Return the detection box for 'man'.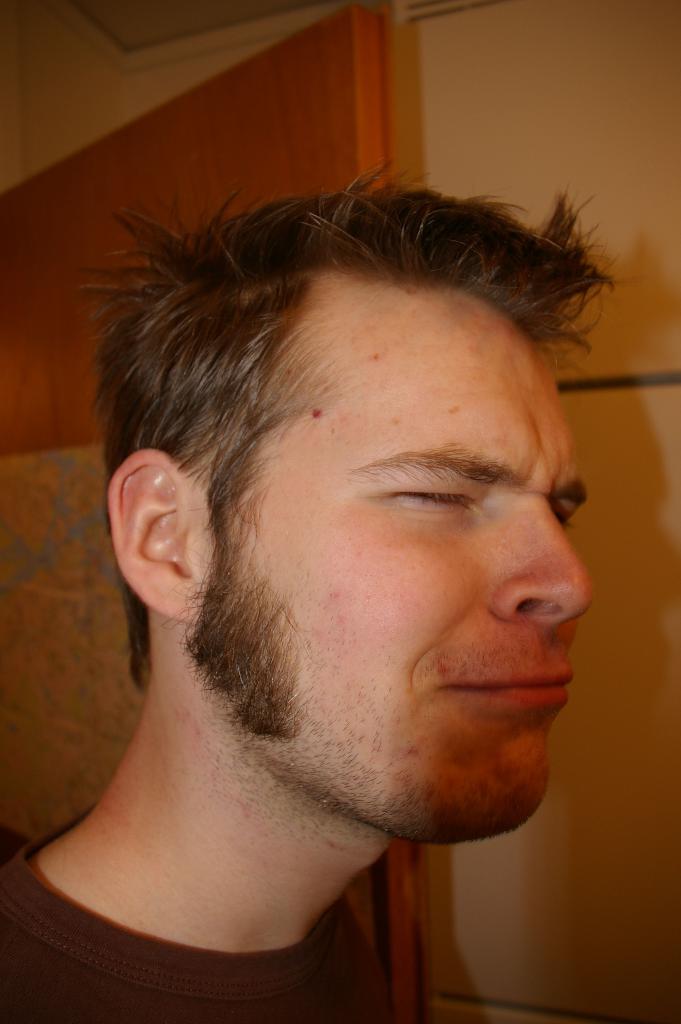
[0, 153, 671, 1009].
